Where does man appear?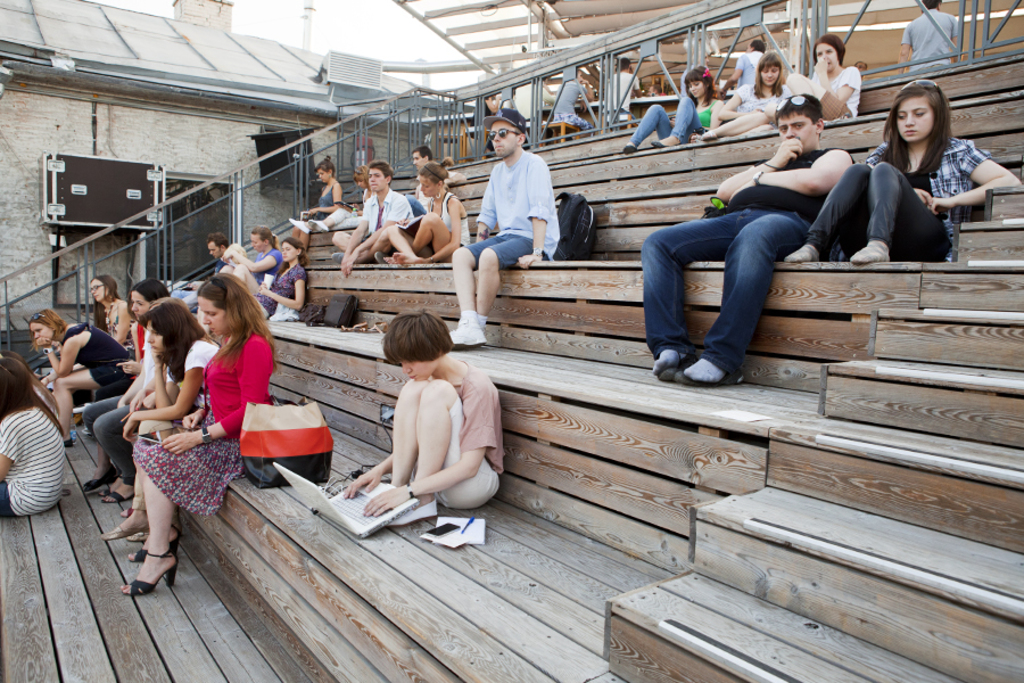
Appears at [899,0,952,67].
